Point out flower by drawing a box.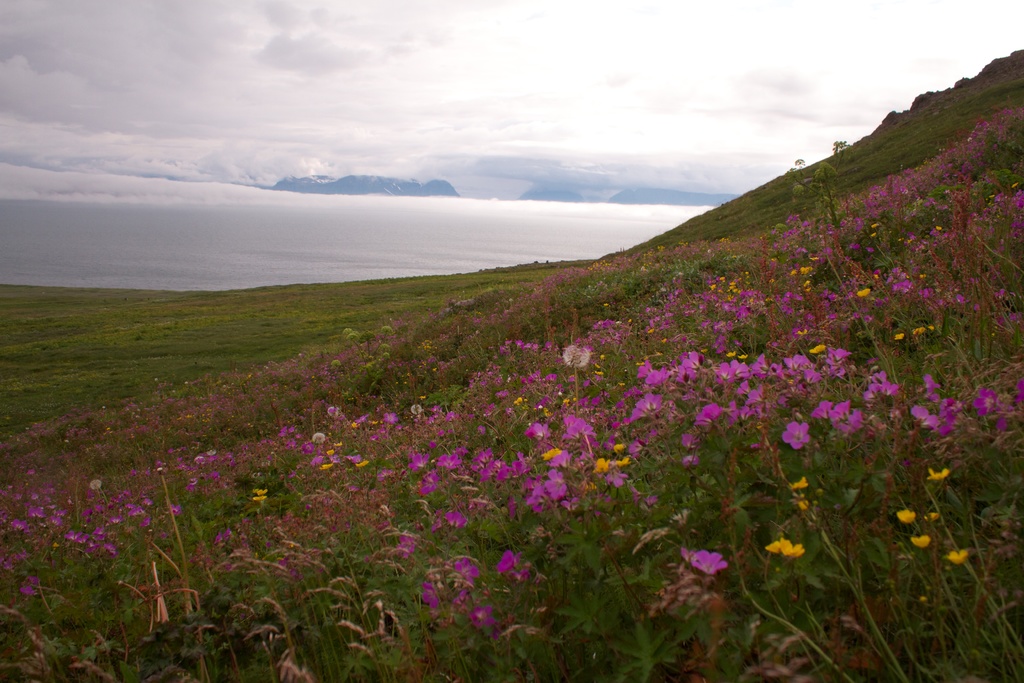
[454,557,481,586].
